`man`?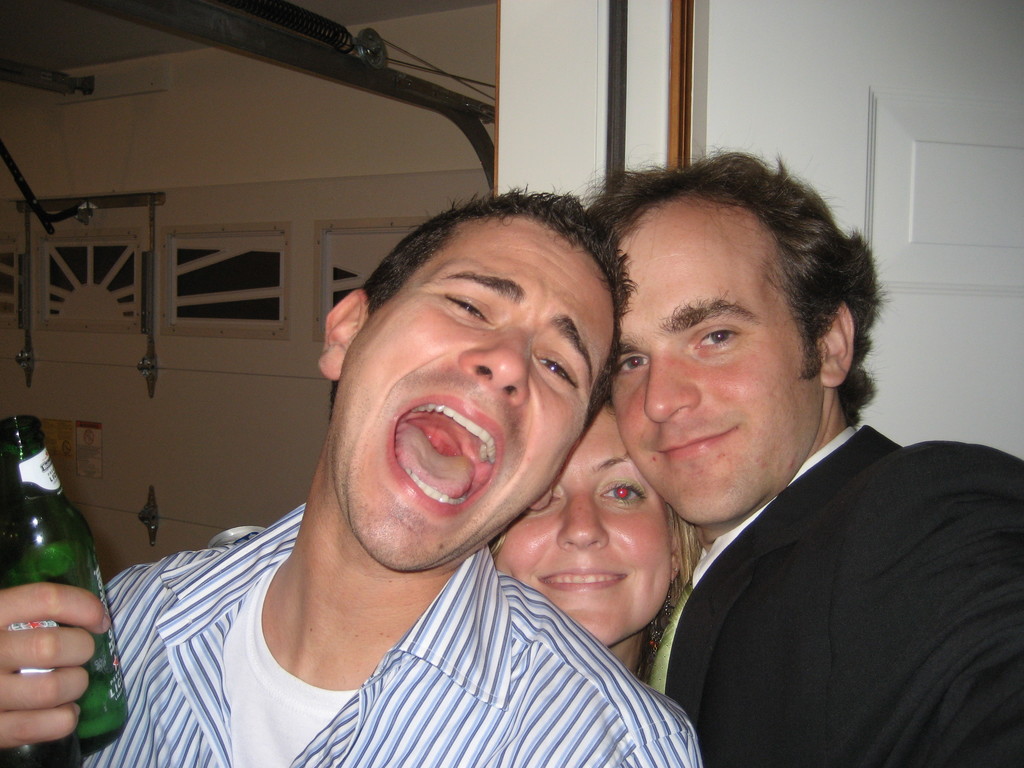
crop(93, 180, 800, 762)
